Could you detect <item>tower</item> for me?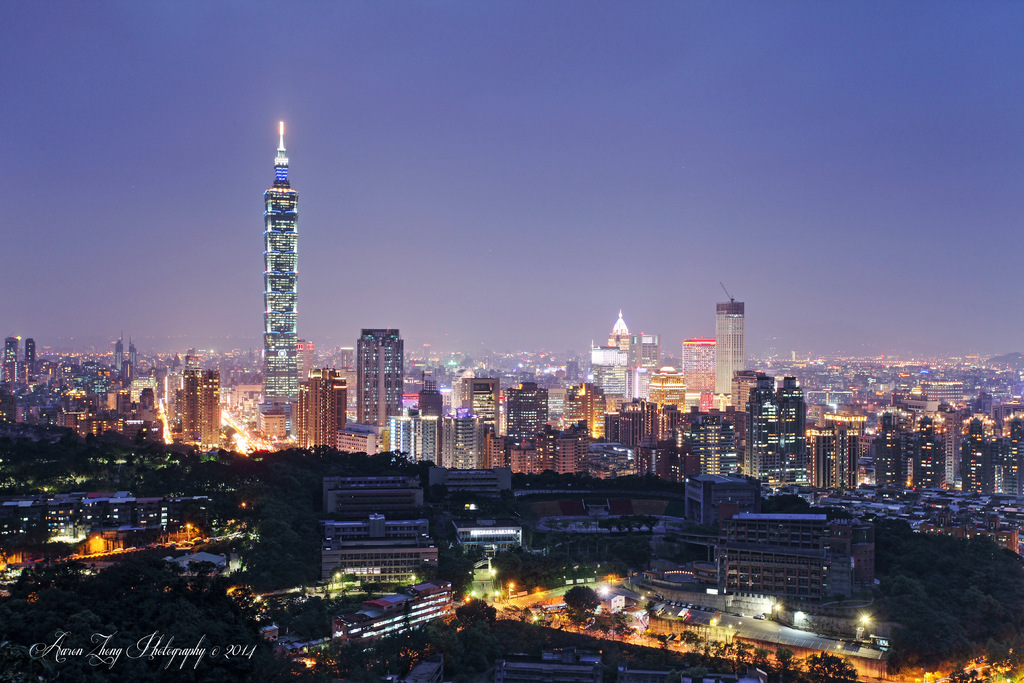
Detection result: box=[194, 368, 223, 454].
